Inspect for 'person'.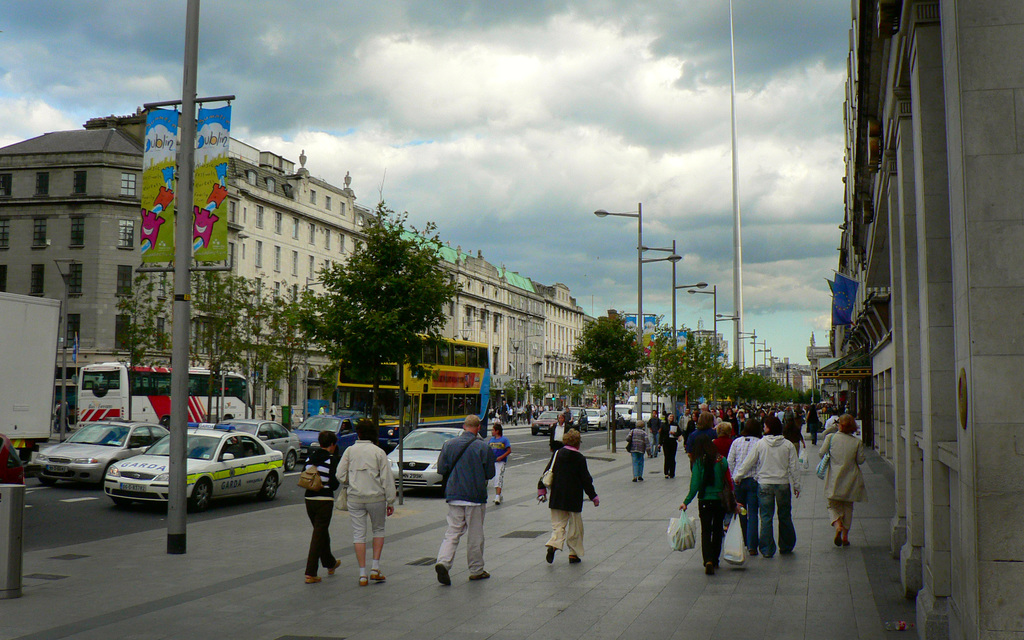
Inspection: 682 438 744 576.
